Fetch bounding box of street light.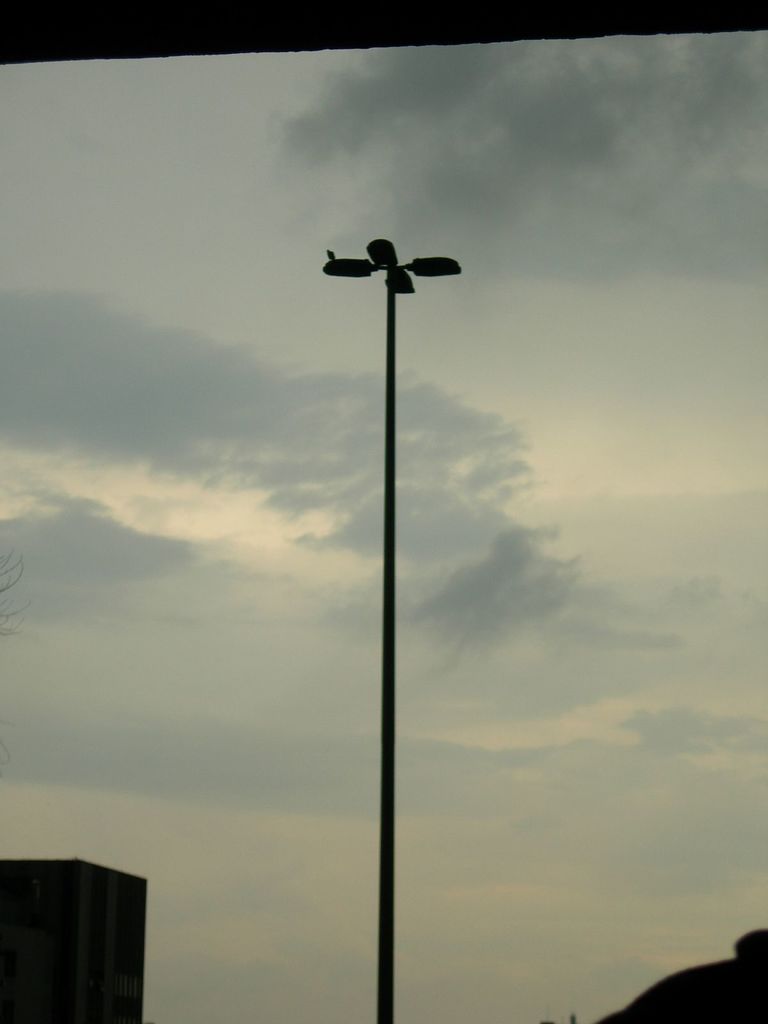
Bbox: (315, 227, 470, 1023).
